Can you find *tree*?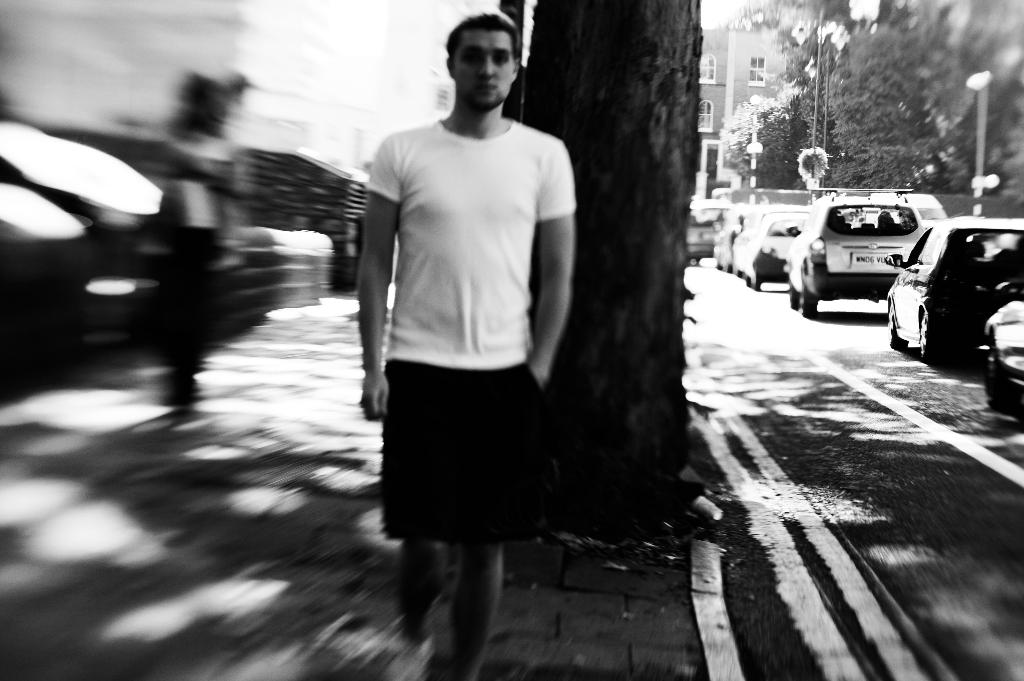
Yes, bounding box: Rect(718, 97, 819, 184).
